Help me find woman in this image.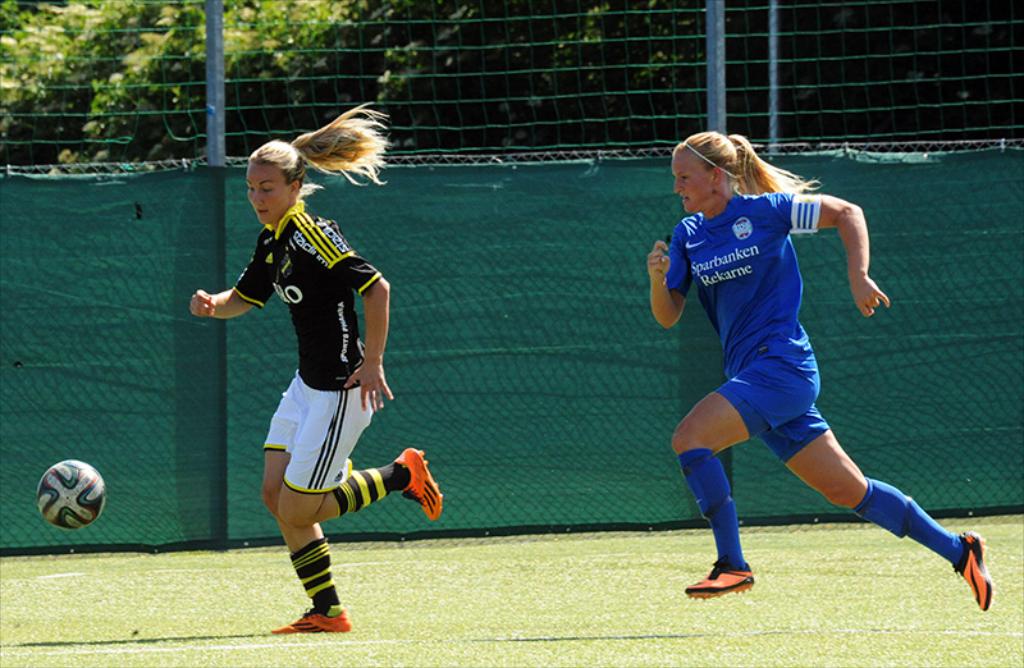
Found it: {"left": 637, "top": 134, "right": 995, "bottom": 612}.
